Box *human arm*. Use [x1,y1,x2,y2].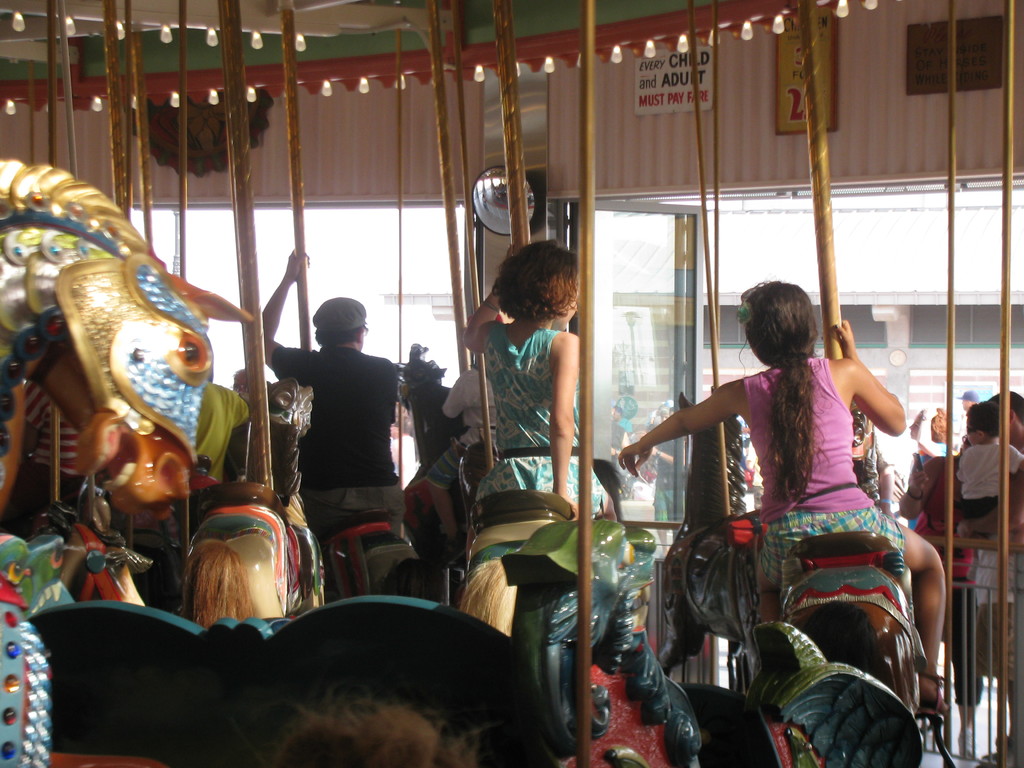
[890,455,940,521].
